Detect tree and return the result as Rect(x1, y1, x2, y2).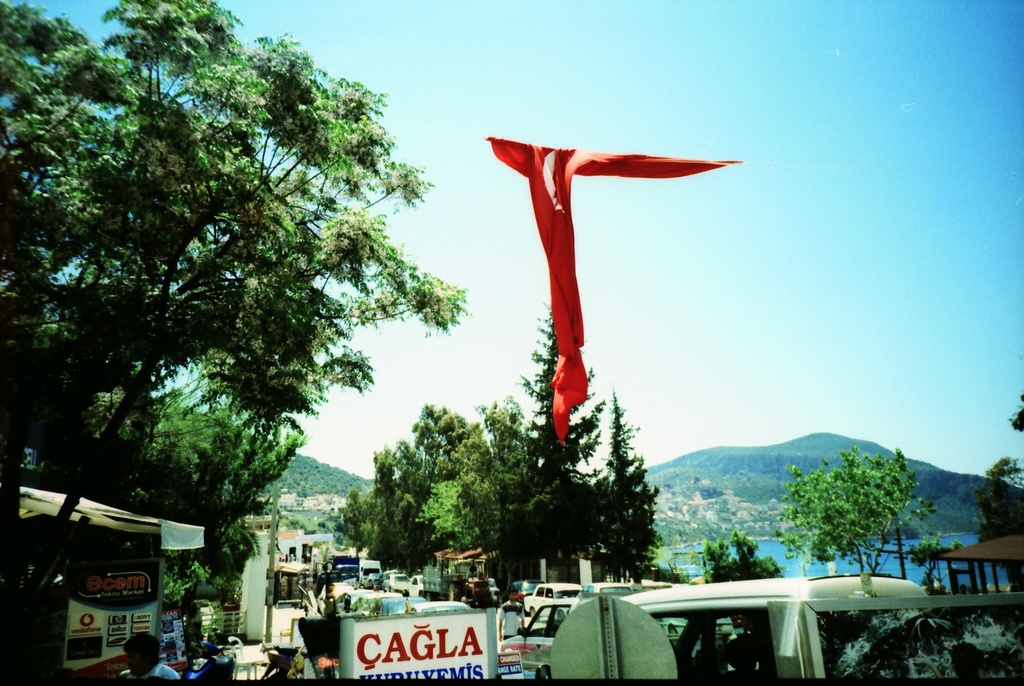
Rect(900, 534, 977, 572).
